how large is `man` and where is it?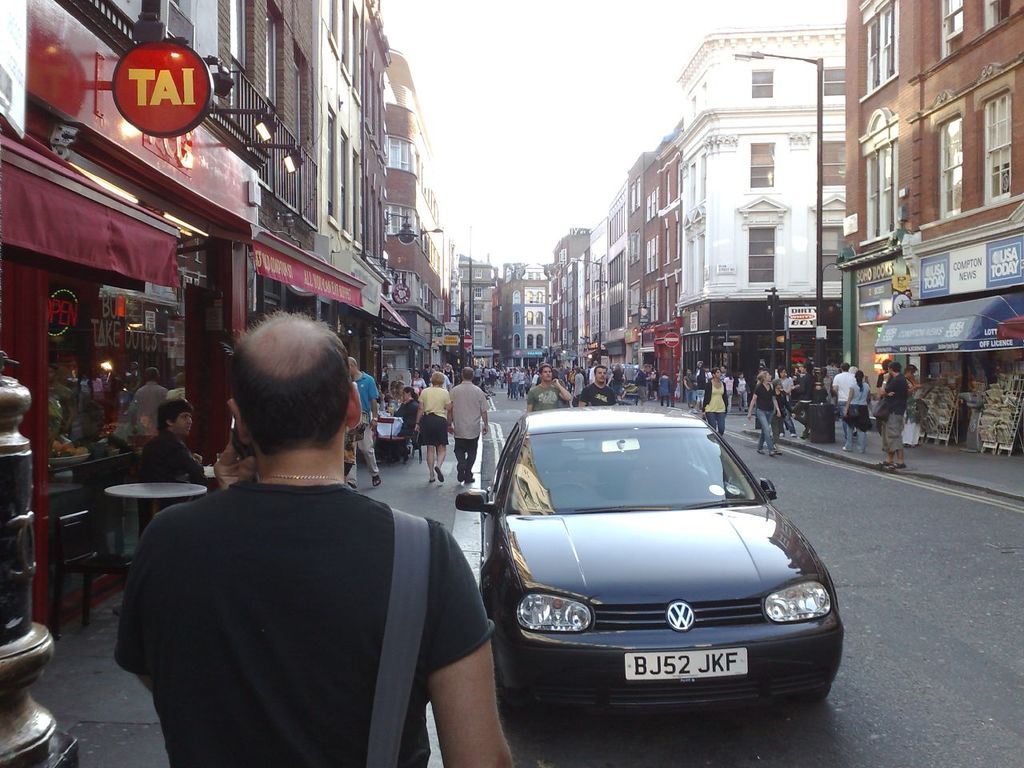
Bounding box: bbox(433, 363, 449, 388).
